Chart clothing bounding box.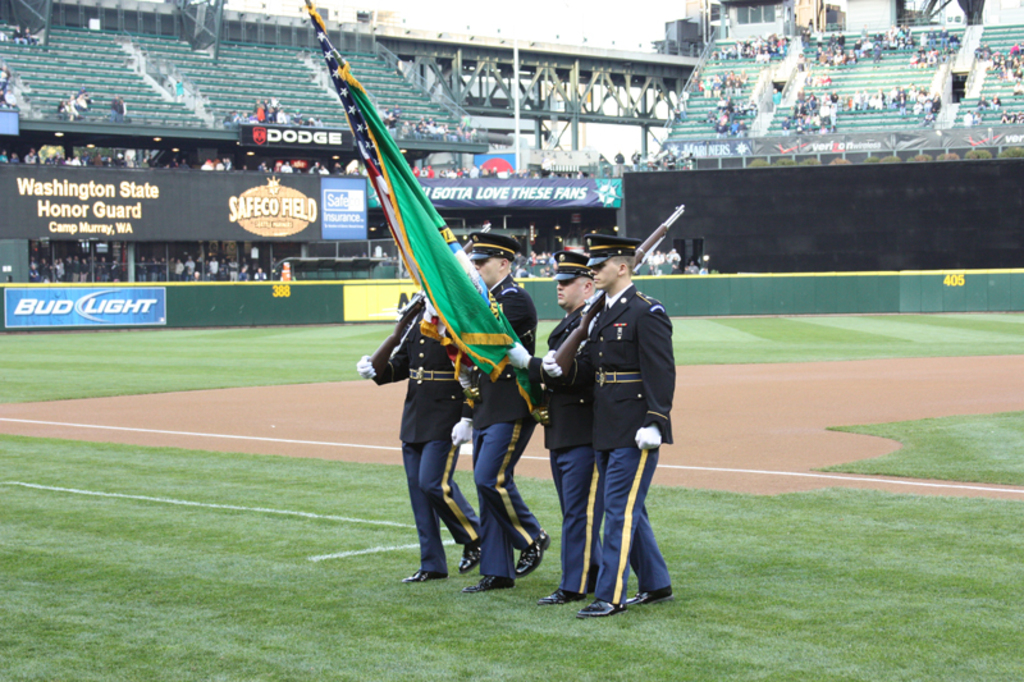
Charted: 472 275 541 580.
